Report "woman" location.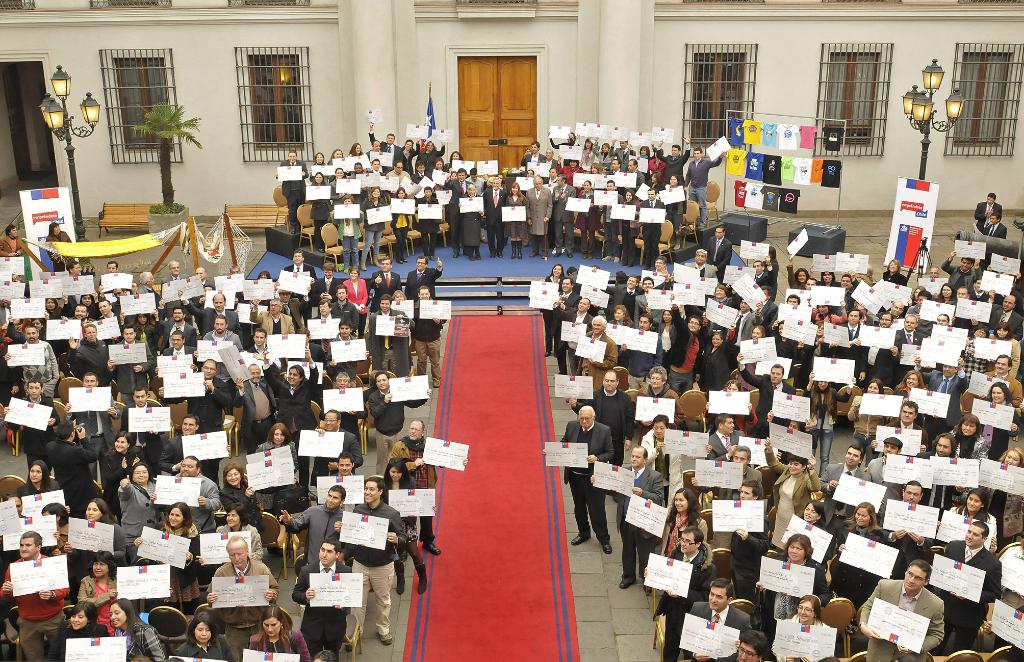
Report: <box>114,461,165,537</box>.
